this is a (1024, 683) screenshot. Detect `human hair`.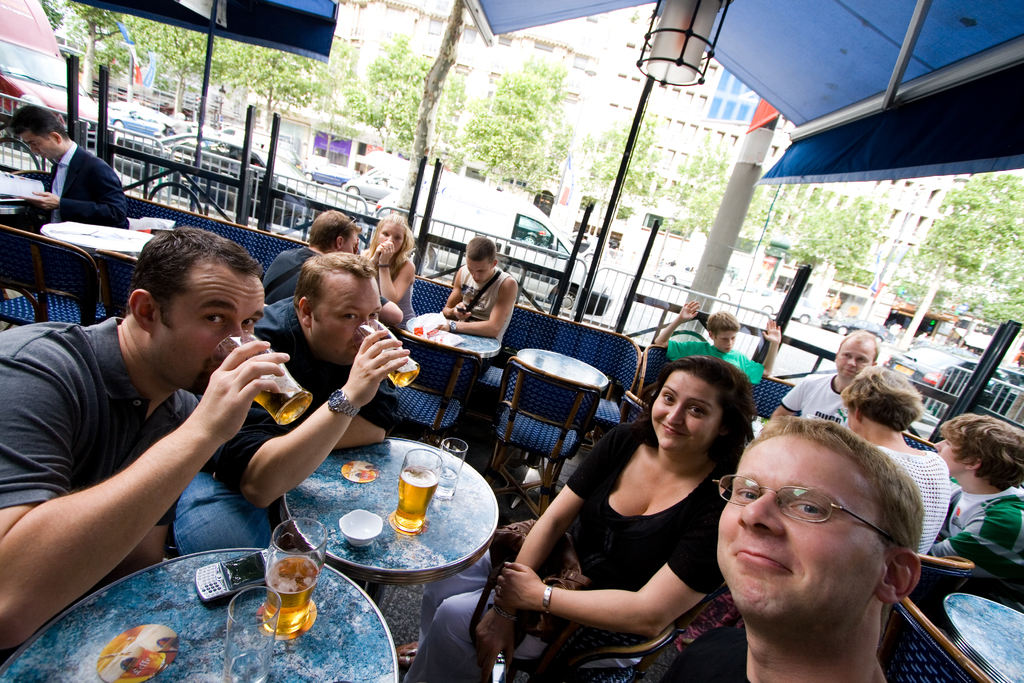
l=125, t=226, r=265, b=332.
